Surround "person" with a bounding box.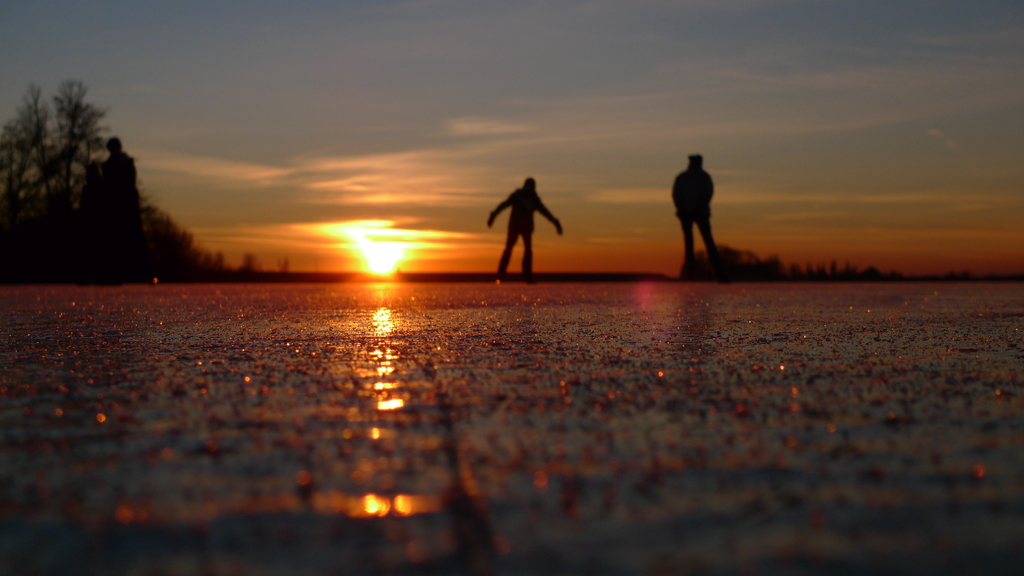
(486, 175, 563, 285).
